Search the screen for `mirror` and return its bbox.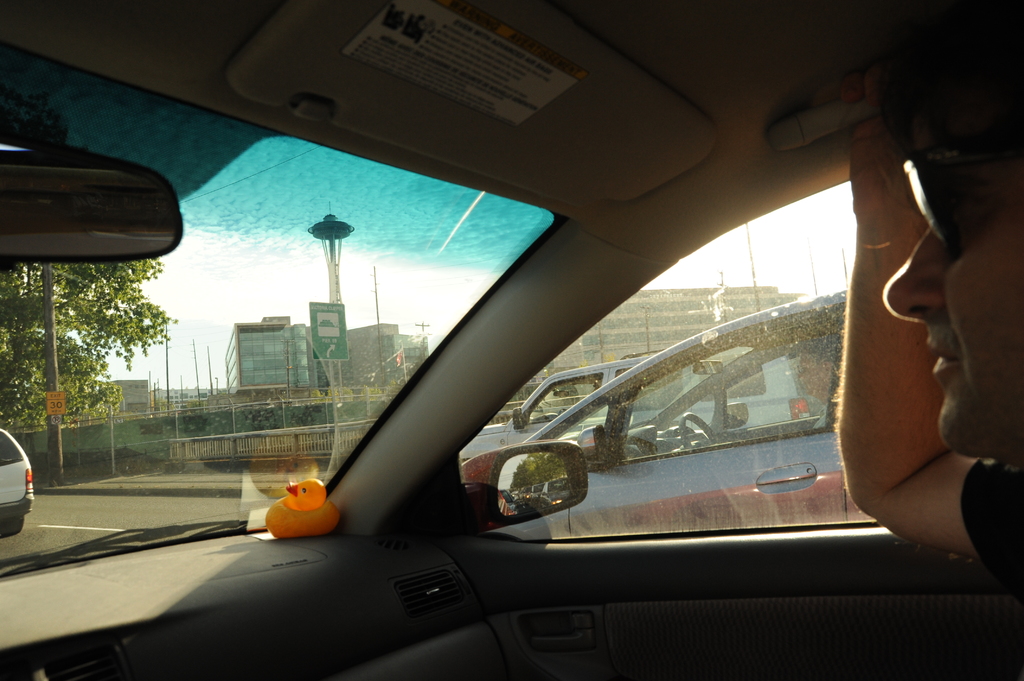
Found: x1=497, y1=456, x2=572, y2=515.
